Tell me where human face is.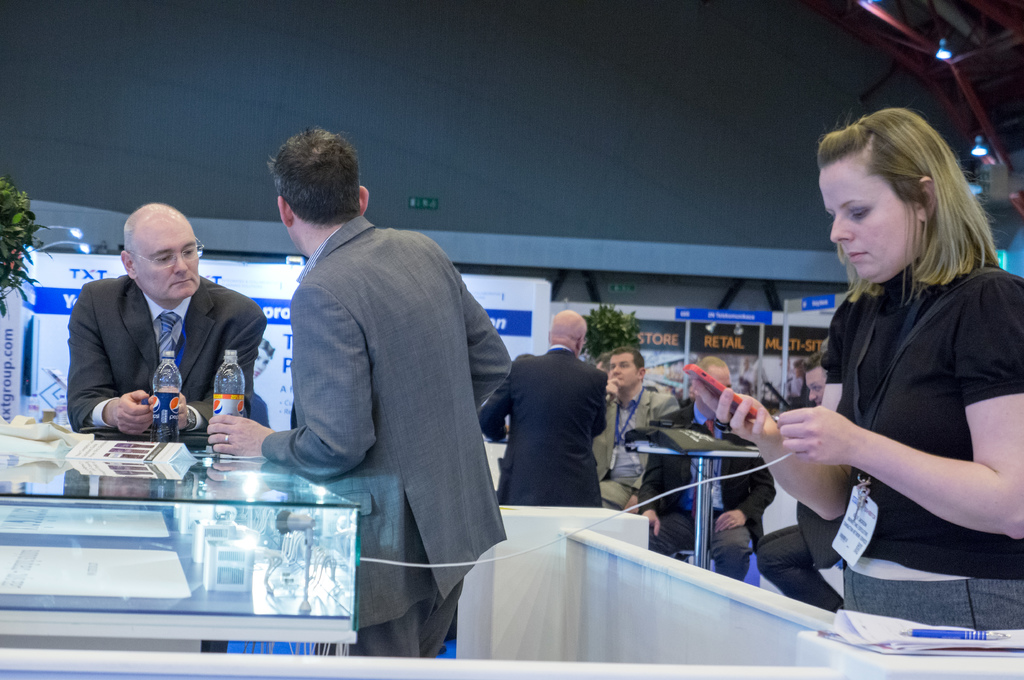
human face is at {"left": 133, "top": 219, "right": 205, "bottom": 310}.
